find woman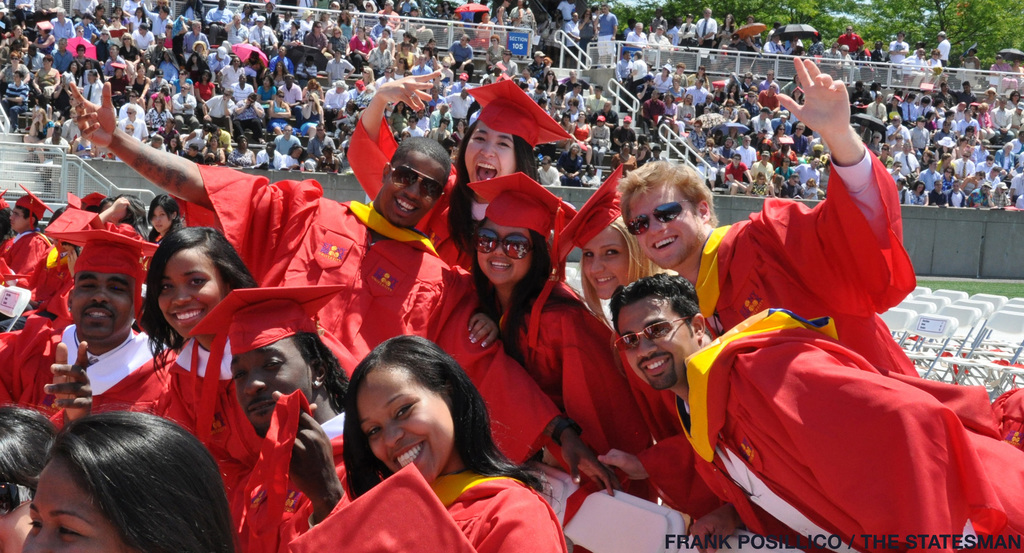
169/131/180/153
